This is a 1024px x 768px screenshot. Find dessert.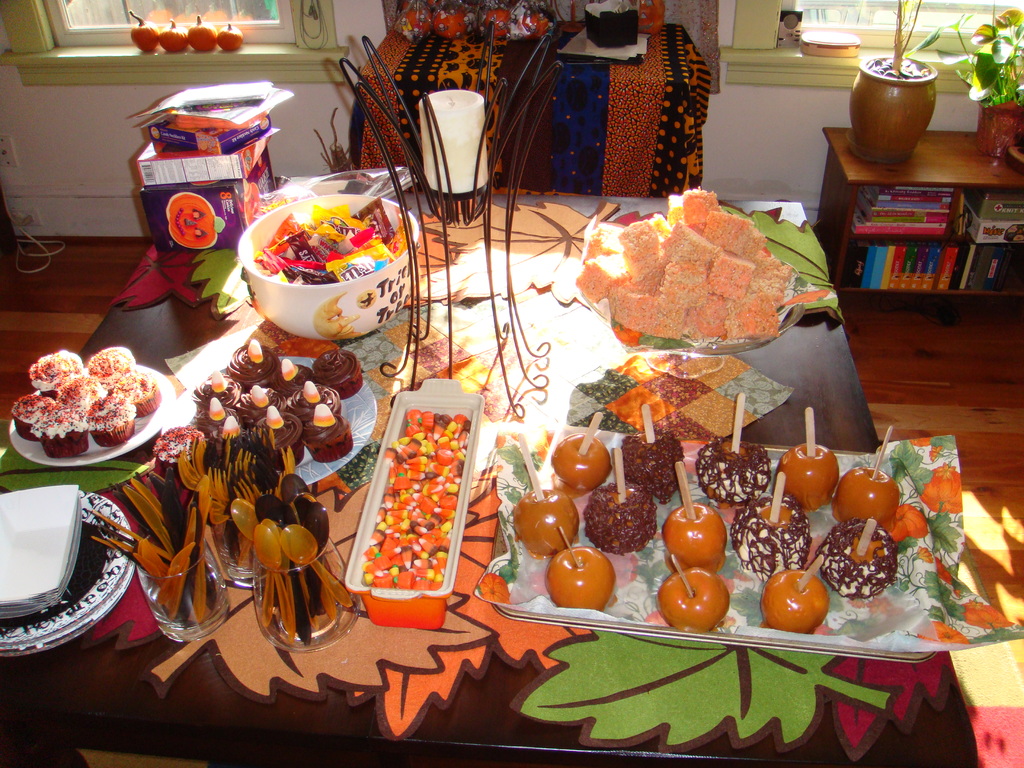
Bounding box: 228, 341, 282, 387.
